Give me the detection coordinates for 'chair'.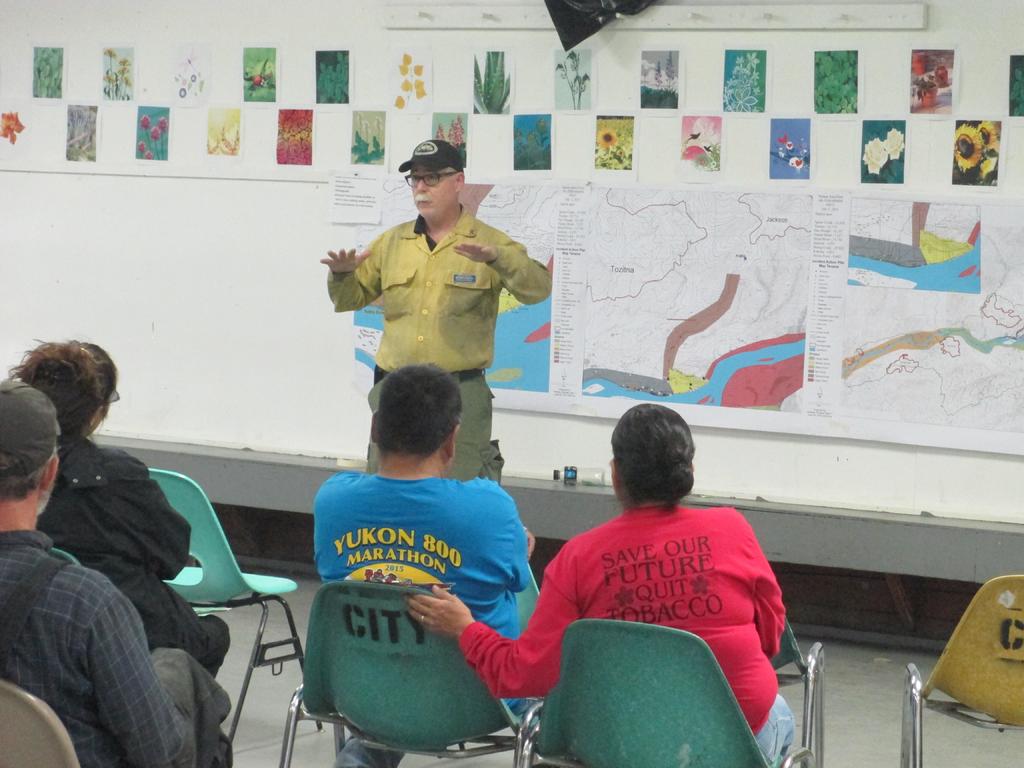
bbox=[0, 680, 79, 767].
